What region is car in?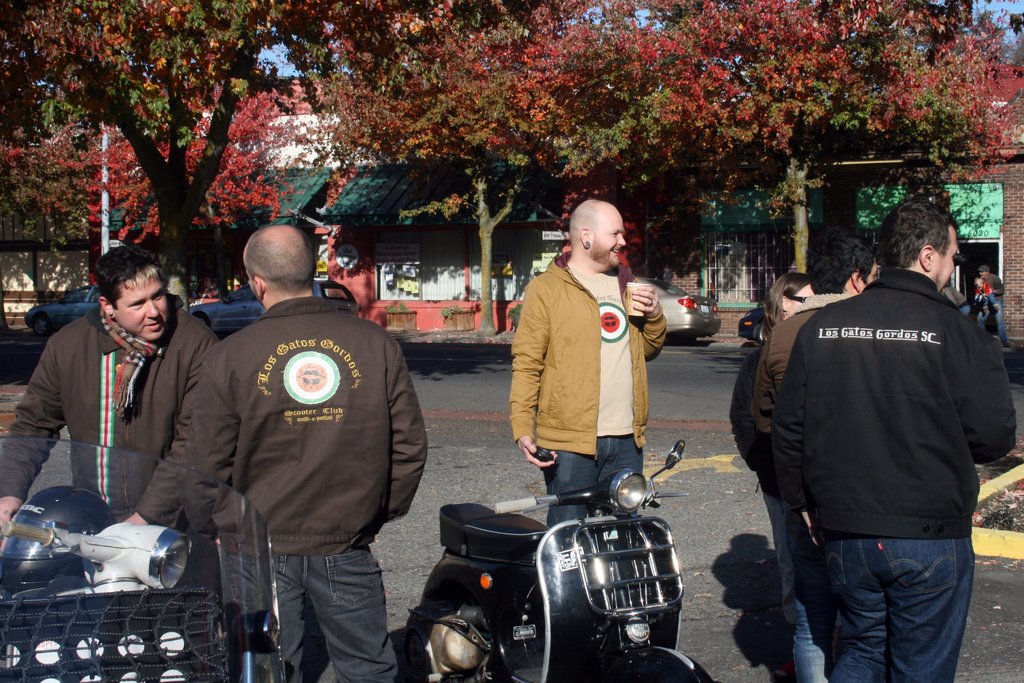
732/306/767/342.
